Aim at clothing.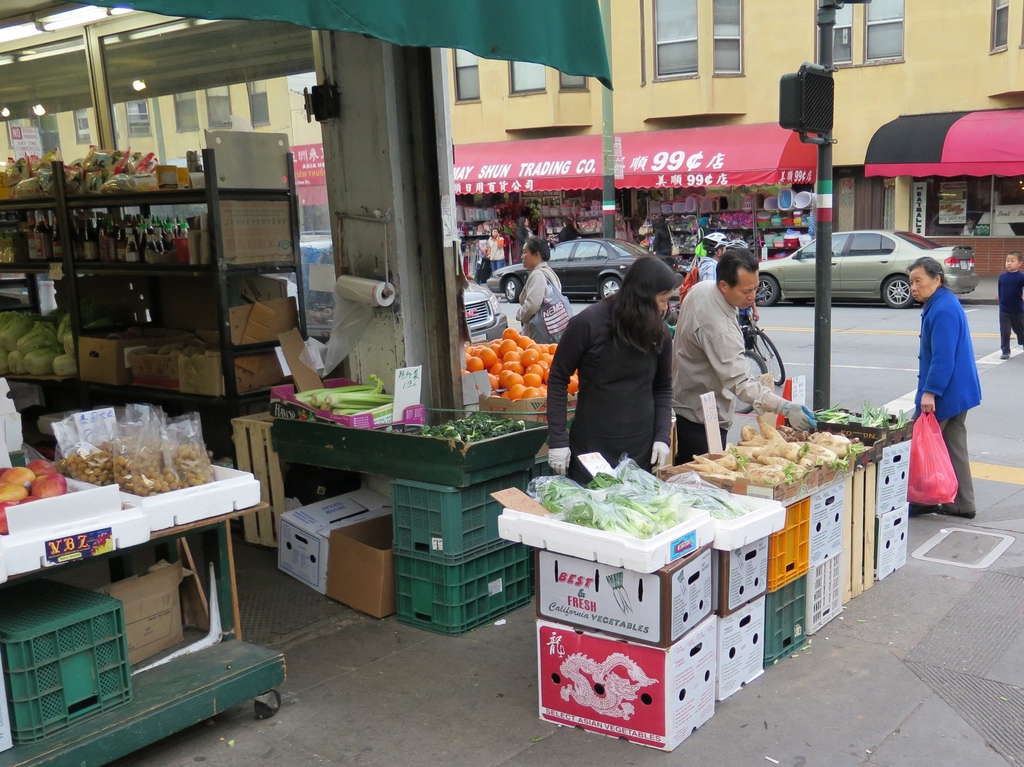
Aimed at x1=699, y1=226, x2=708, y2=240.
